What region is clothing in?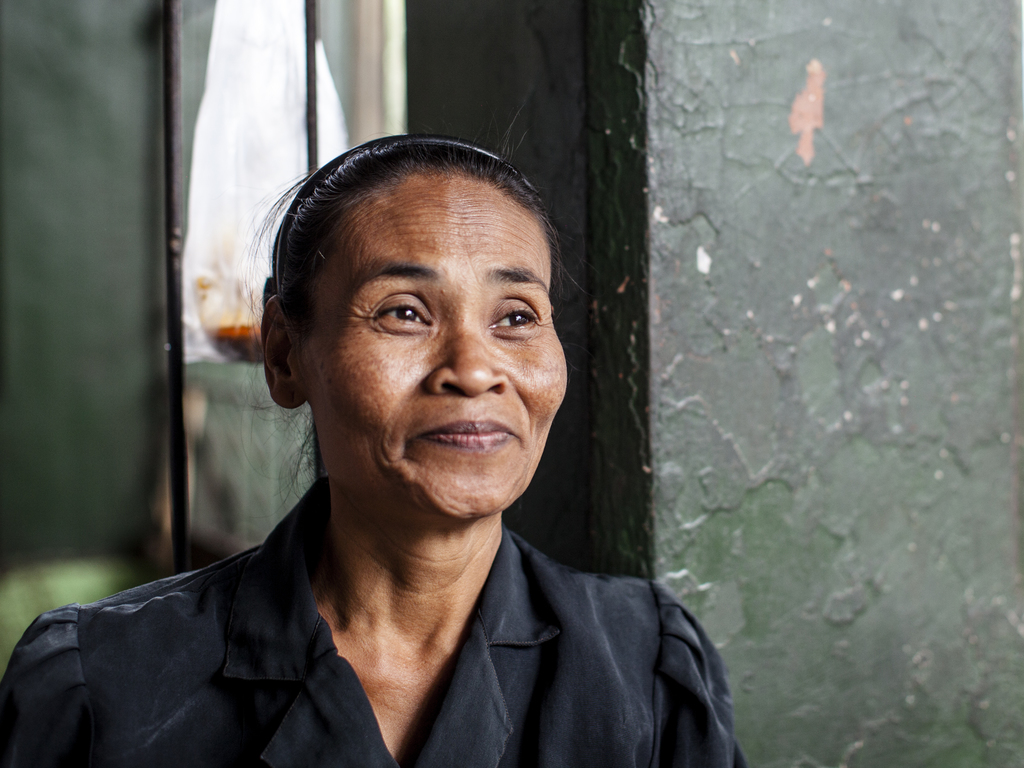
(7, 426, 769, 764).
